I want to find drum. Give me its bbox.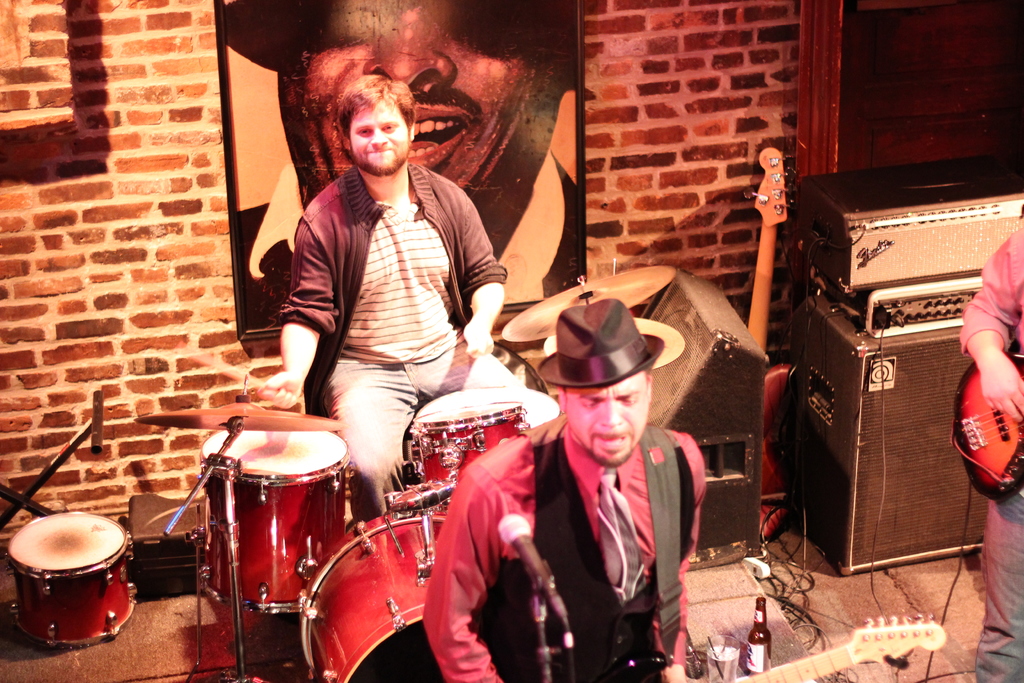
414, 400, 525, 482.
